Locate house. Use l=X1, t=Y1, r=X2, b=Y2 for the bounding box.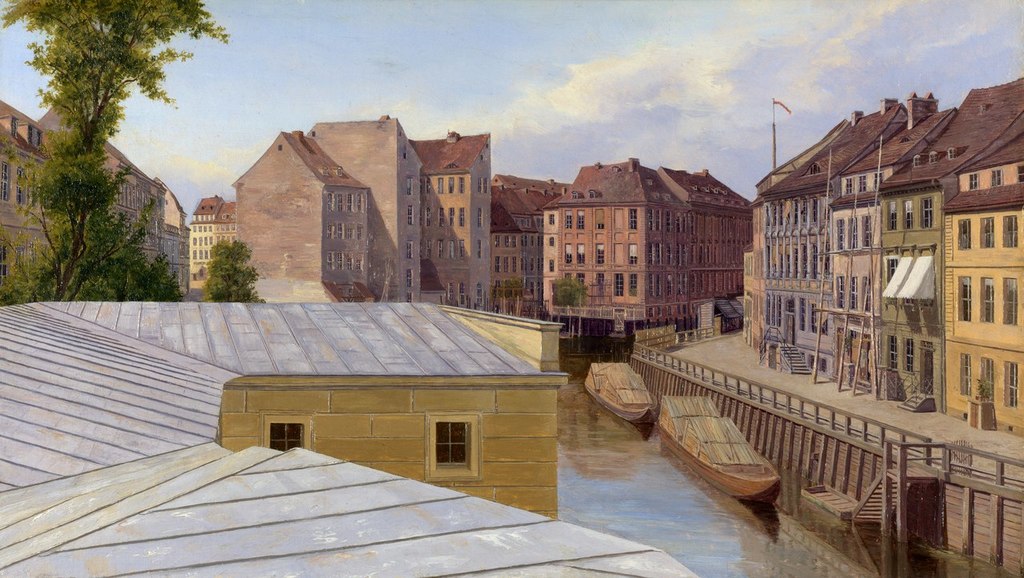
l=238, t=130, r=371, b=305.
